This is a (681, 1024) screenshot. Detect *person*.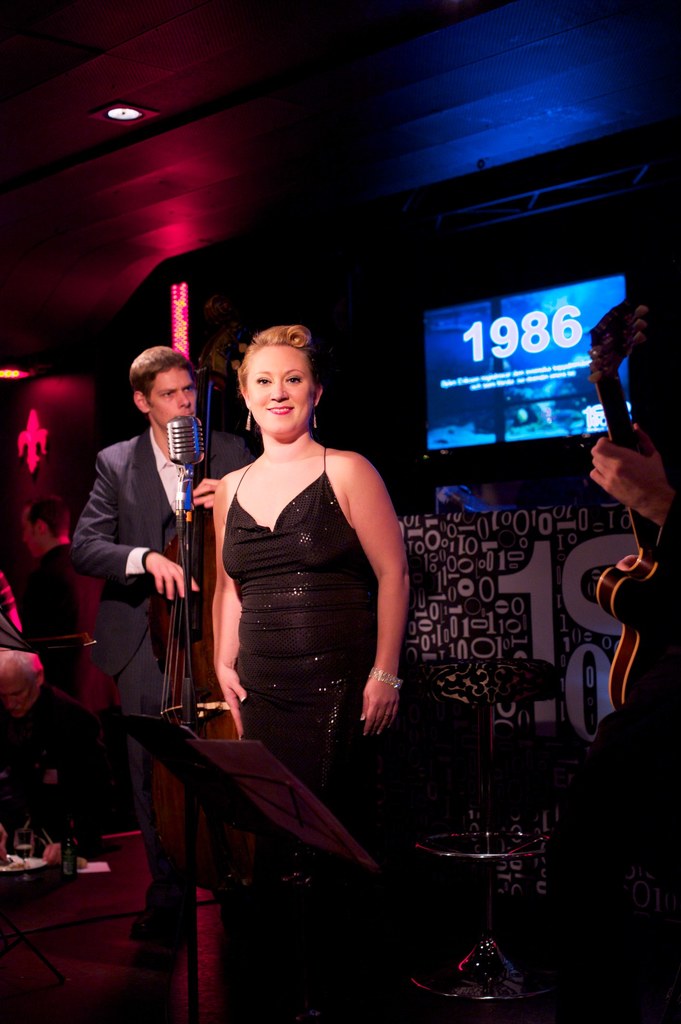
(x1=63, y1=342, x2=252, y2=943).
